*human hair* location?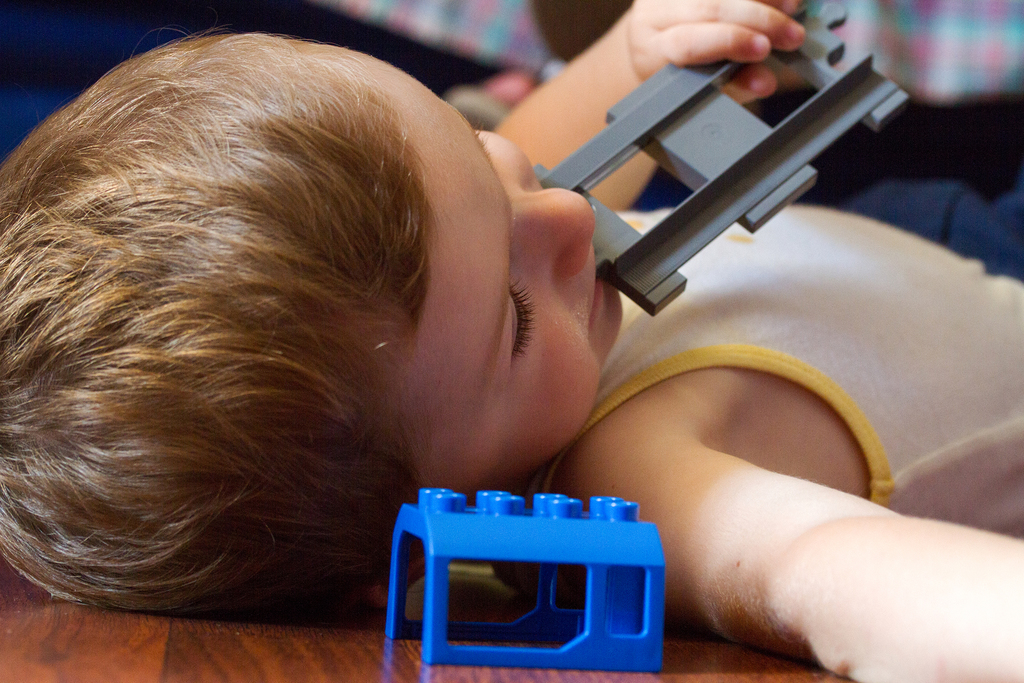
<region>0, 22, 433, 616</region>
